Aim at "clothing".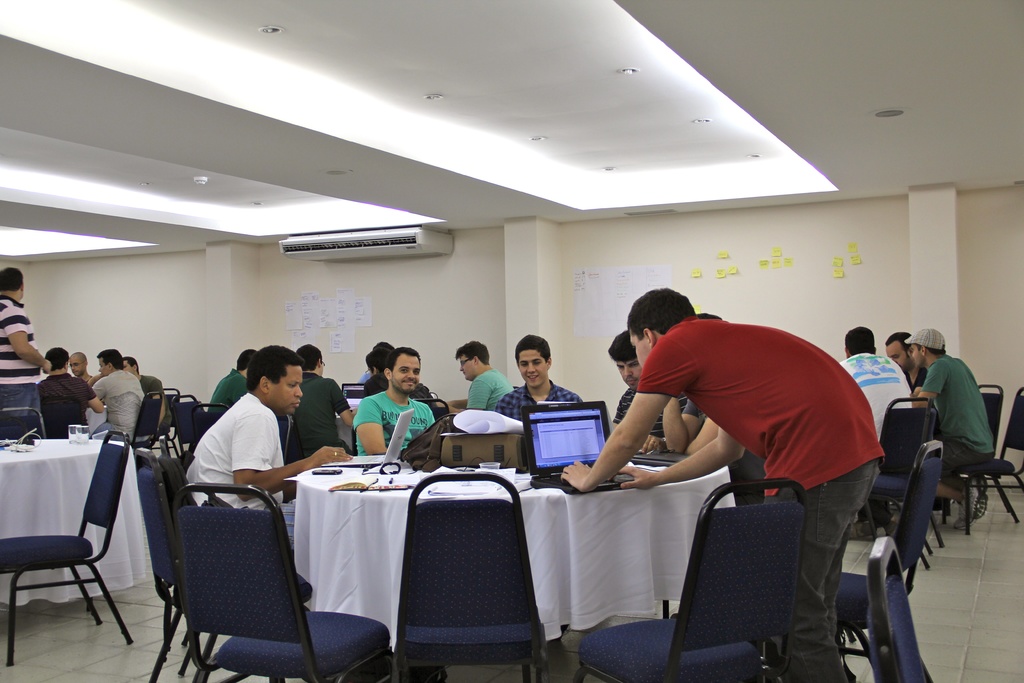
Aimed at box(608, 390, 667, 445).
